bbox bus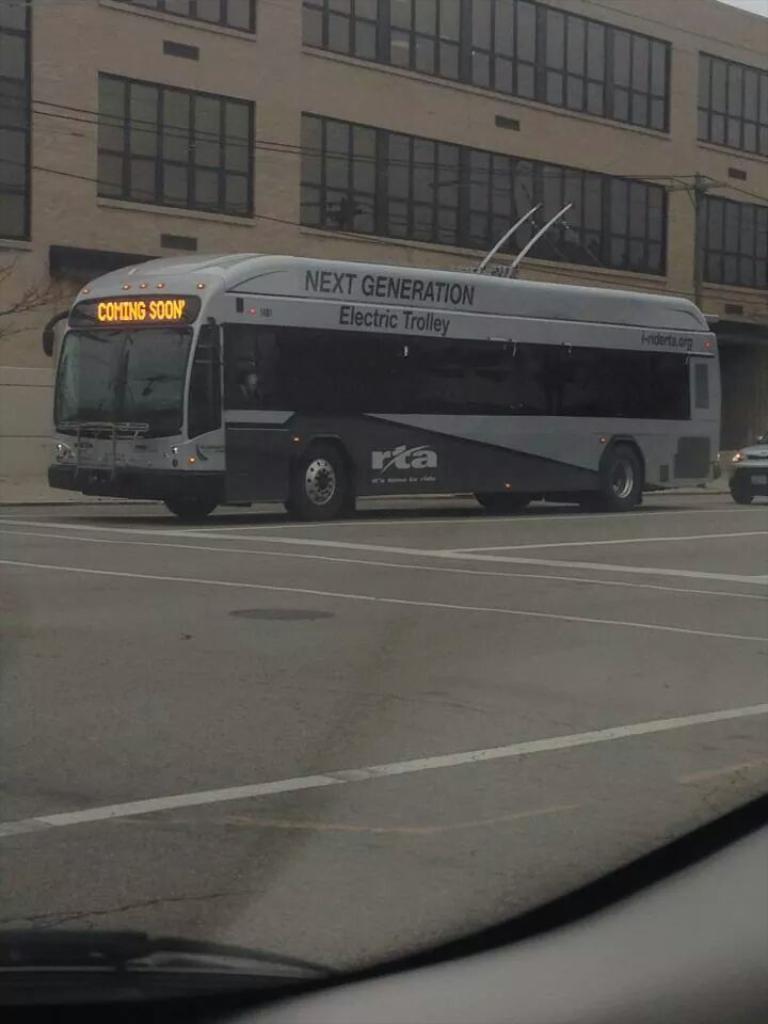
locate(44, 247, 721, 519)
